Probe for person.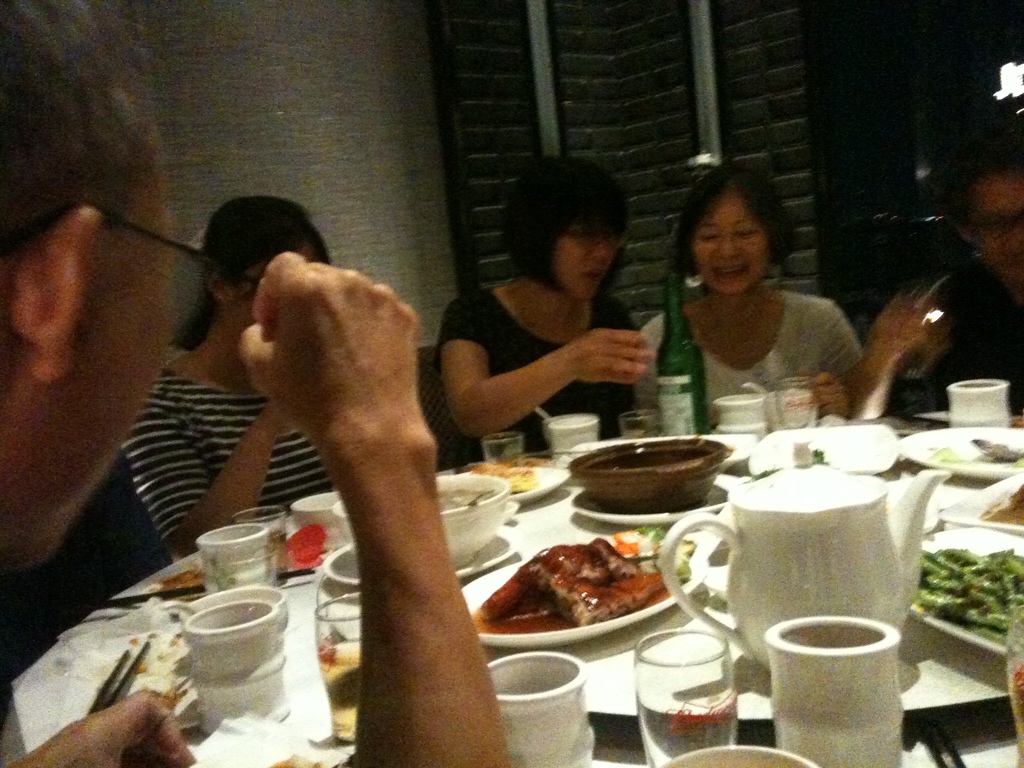
Probe result: region(417, 179, 662, 492).
